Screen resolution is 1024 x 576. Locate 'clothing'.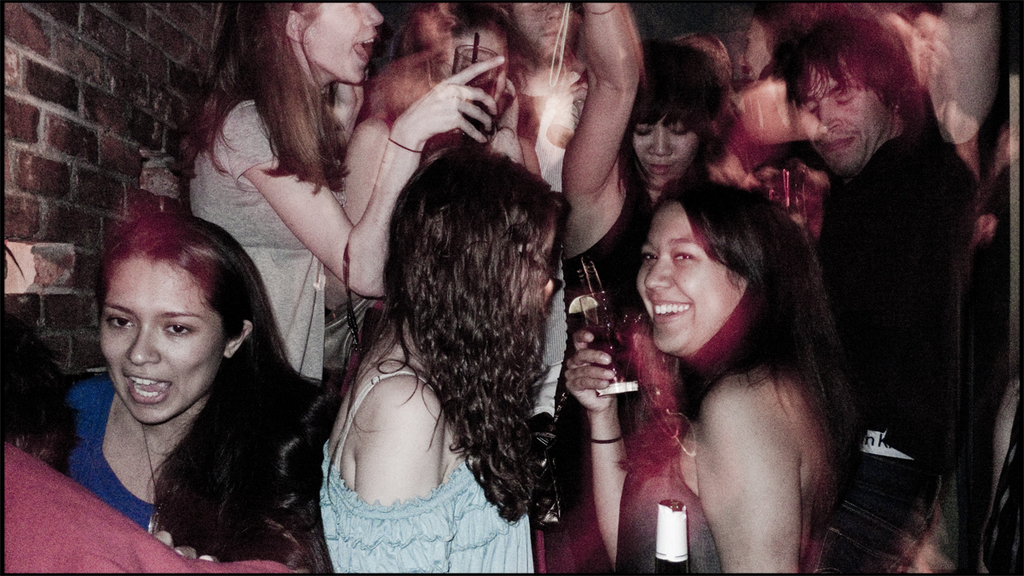
box(322, 398, 536, 575).
